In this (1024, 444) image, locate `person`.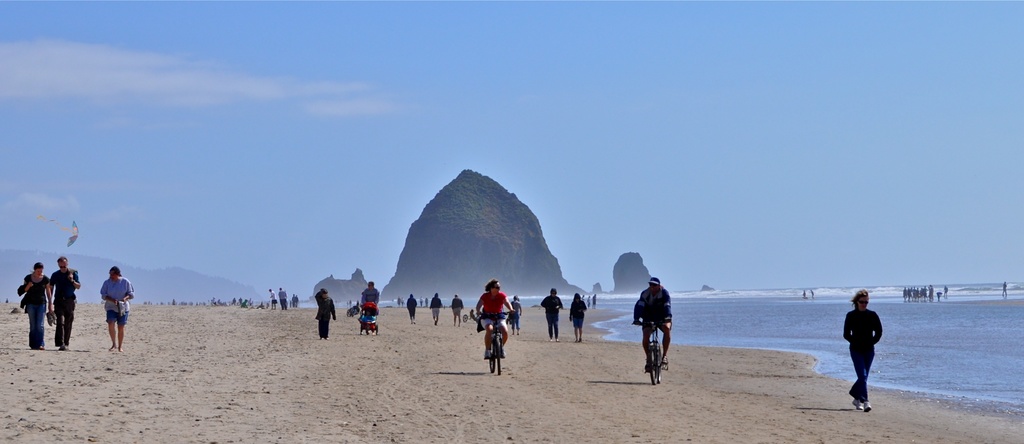
Bounding box: (631,277,675,370).
